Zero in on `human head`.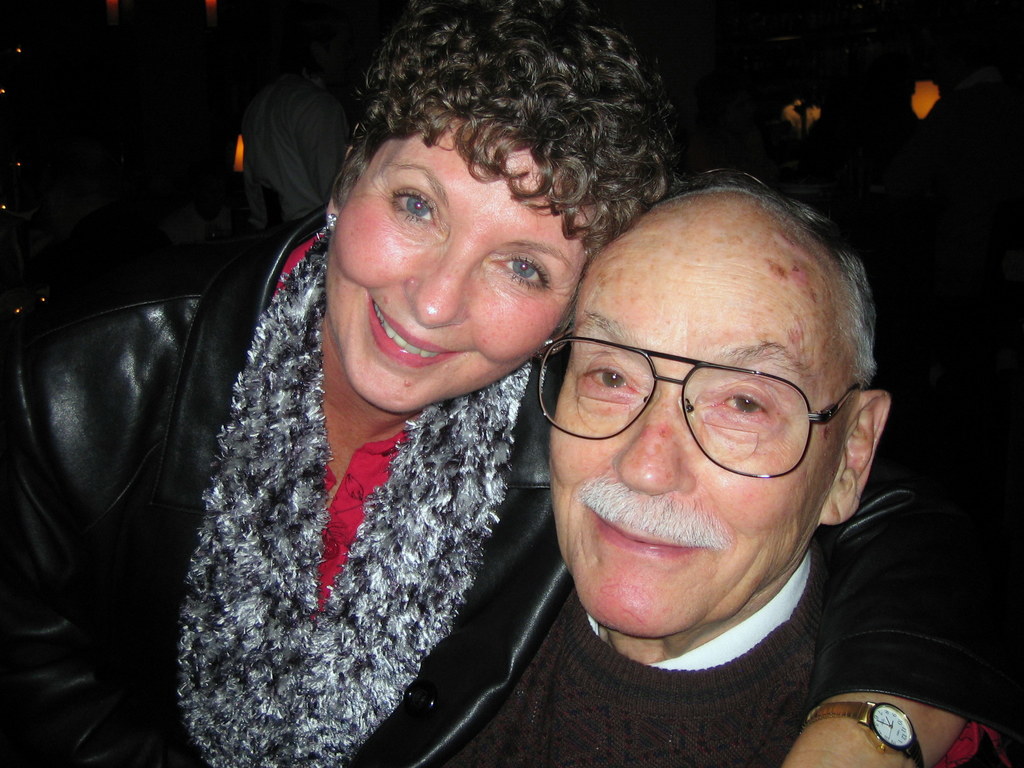
Zeroed in: 540,177,875,605.
